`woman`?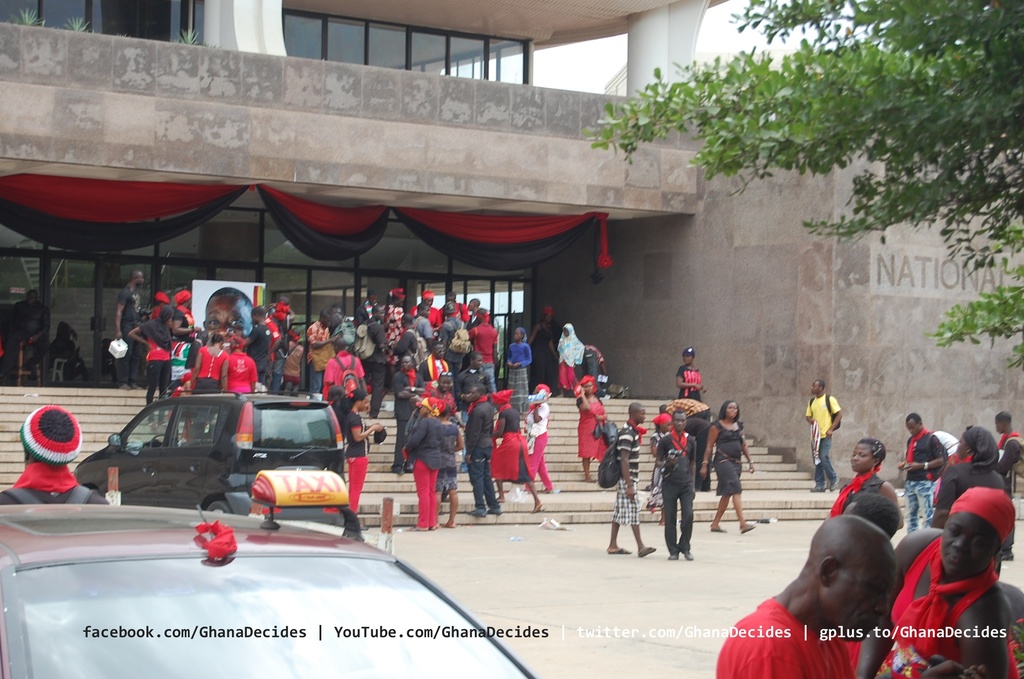
189,333,228,395
